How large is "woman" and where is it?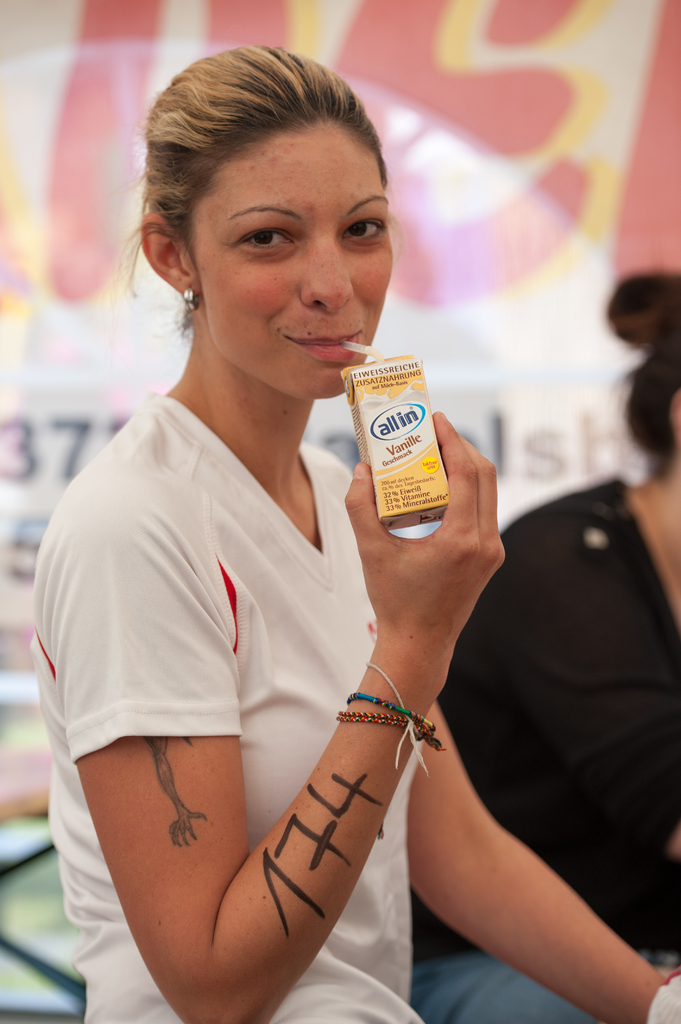
Bounding box: <box>403,269,680,1023</box>.
